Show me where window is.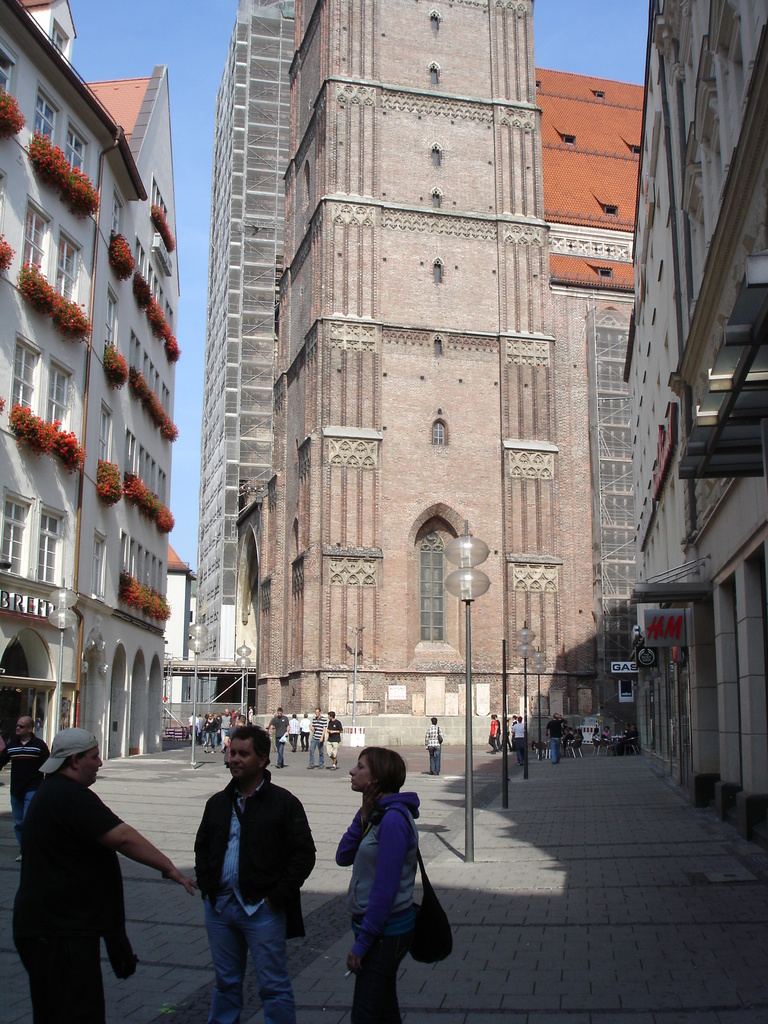
window is at select_region(29, 92, 54, 157).
